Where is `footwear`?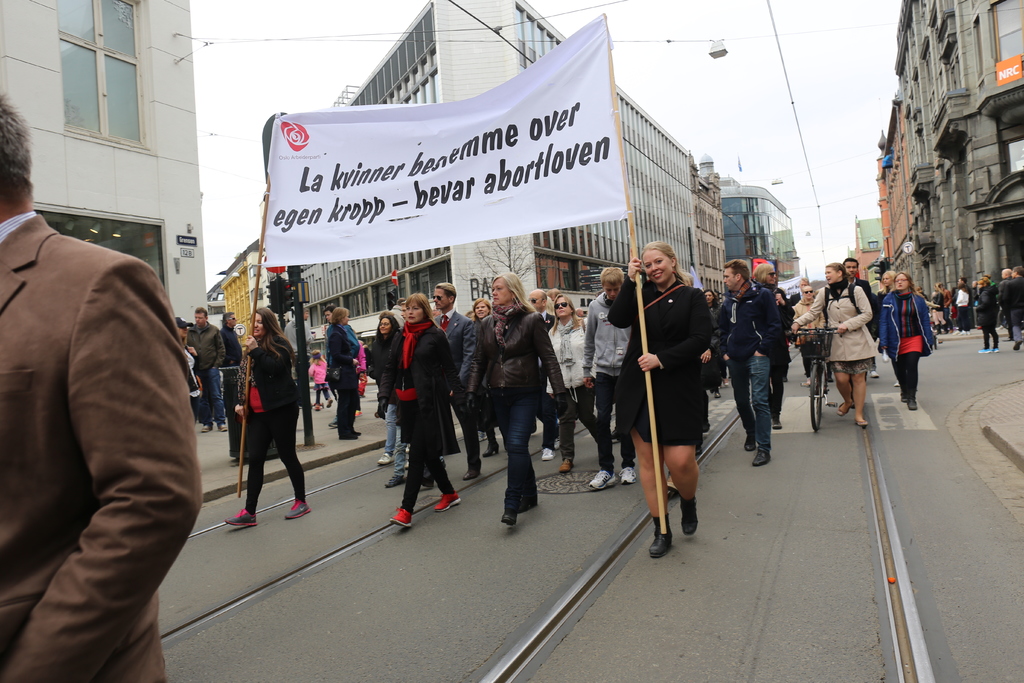
x1=326 y1=400 x2=333 y2=409.
